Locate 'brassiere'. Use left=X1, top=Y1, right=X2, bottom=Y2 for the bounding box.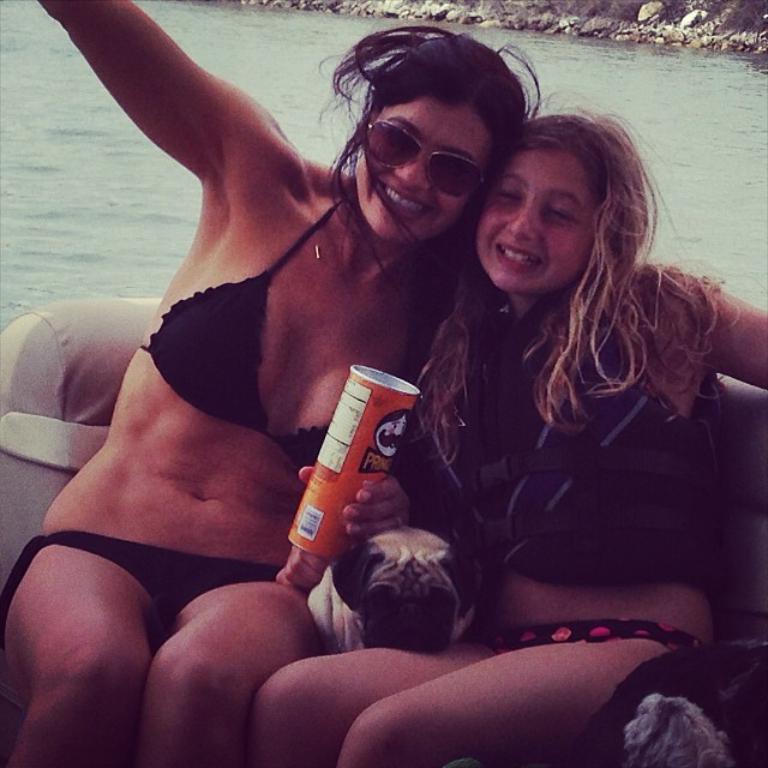
left=139, top=187, right=420, bottom=473.
